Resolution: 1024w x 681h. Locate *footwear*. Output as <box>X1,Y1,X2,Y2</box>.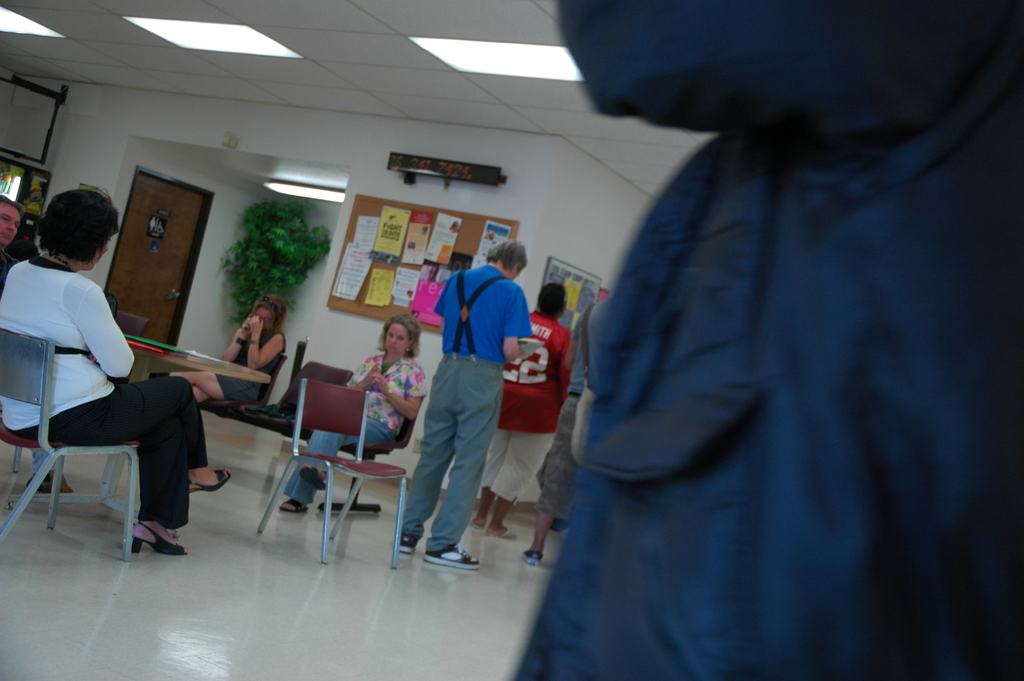
<box>428,546,490,569</box>.
